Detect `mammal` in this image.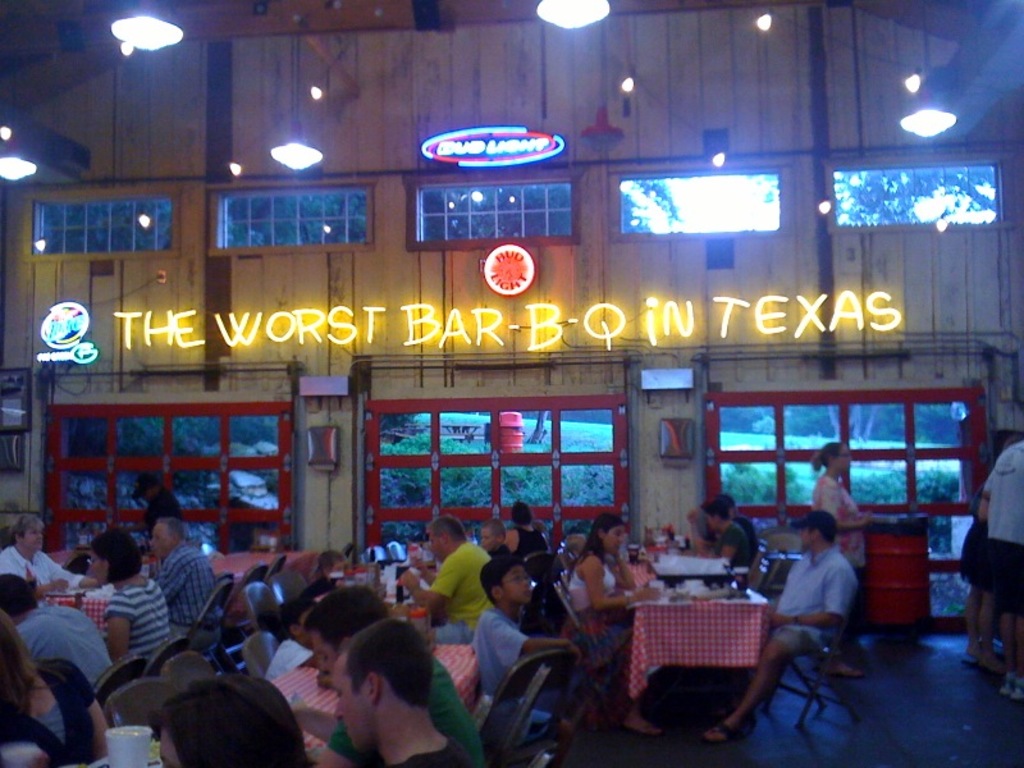
Detection: select_region(3, 508, 96, 594).
